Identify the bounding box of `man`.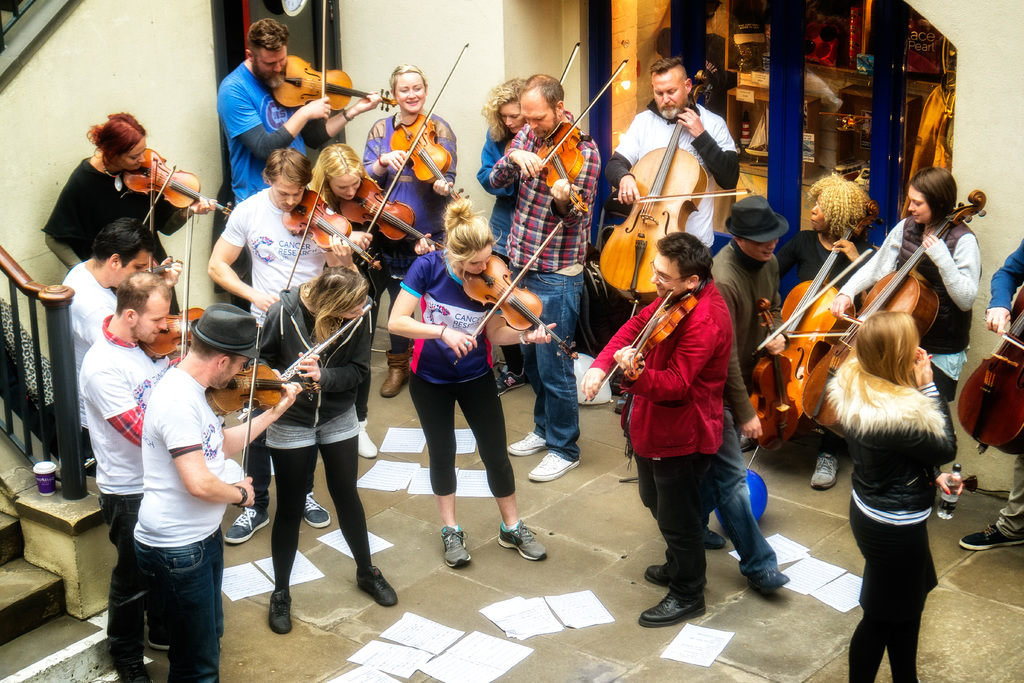
pyautogui.locateOnScreen(79, 268, 179, 682).
